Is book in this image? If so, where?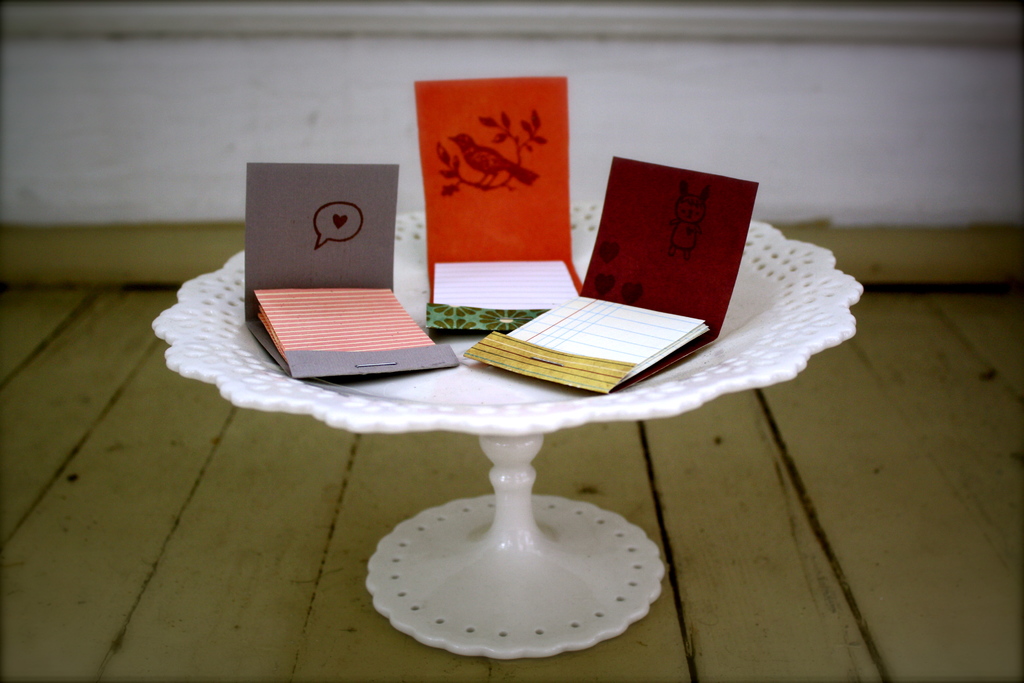
Yes, at (left=445, top=273, right=675, bottom=397).
